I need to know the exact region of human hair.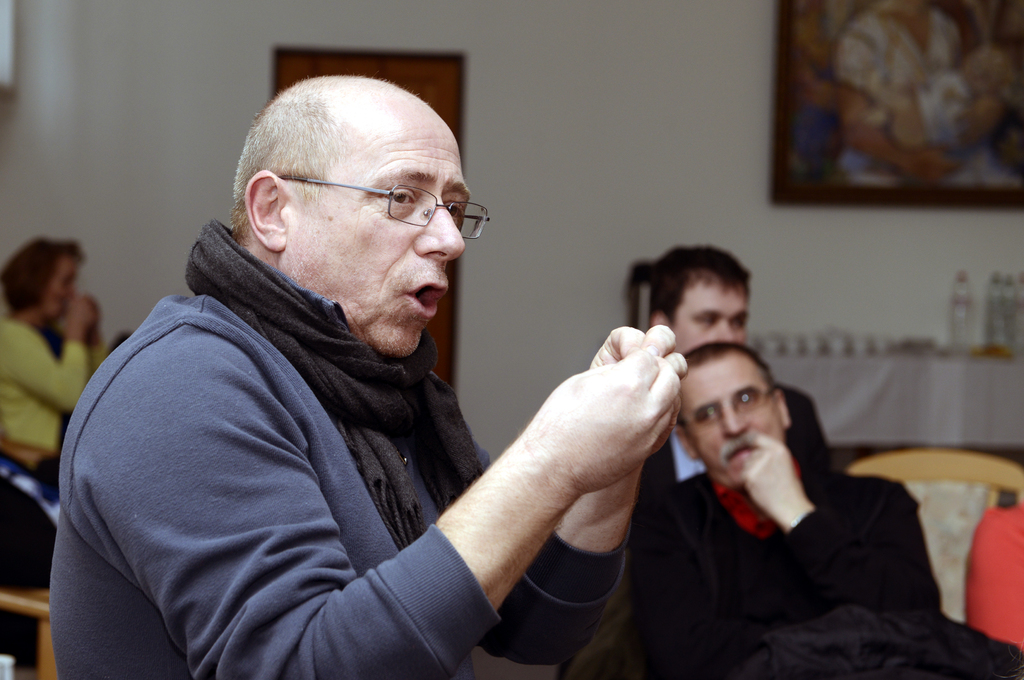
Region: 645/240/753/328.
